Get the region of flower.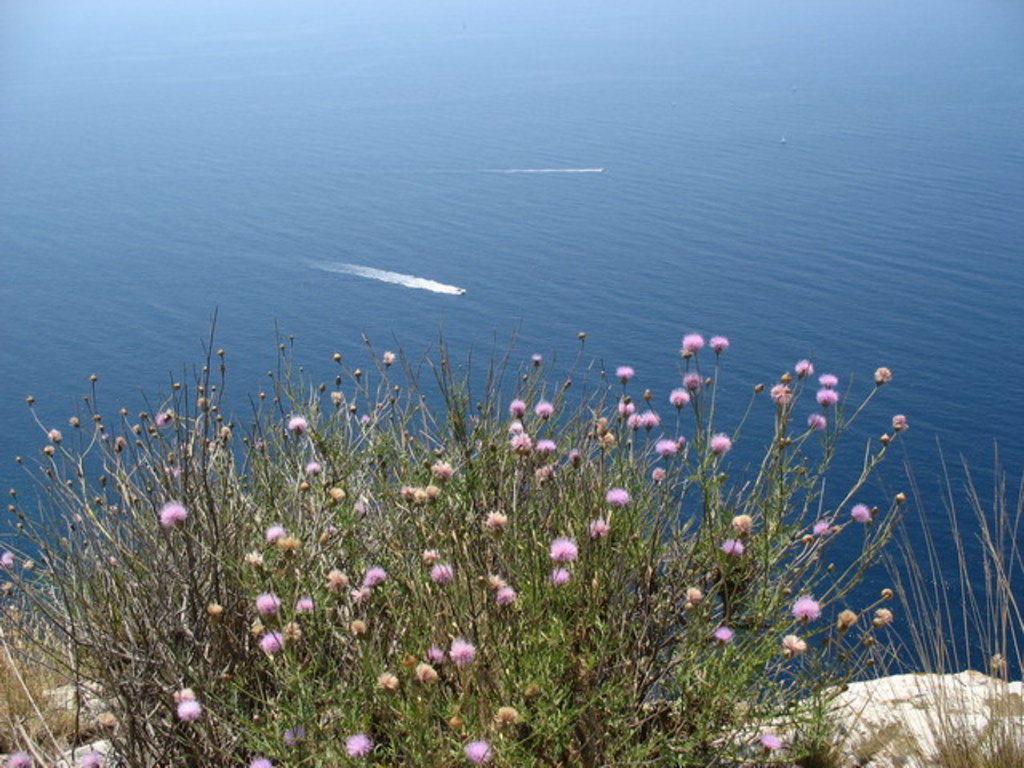
[712, 331, 730, 346].
